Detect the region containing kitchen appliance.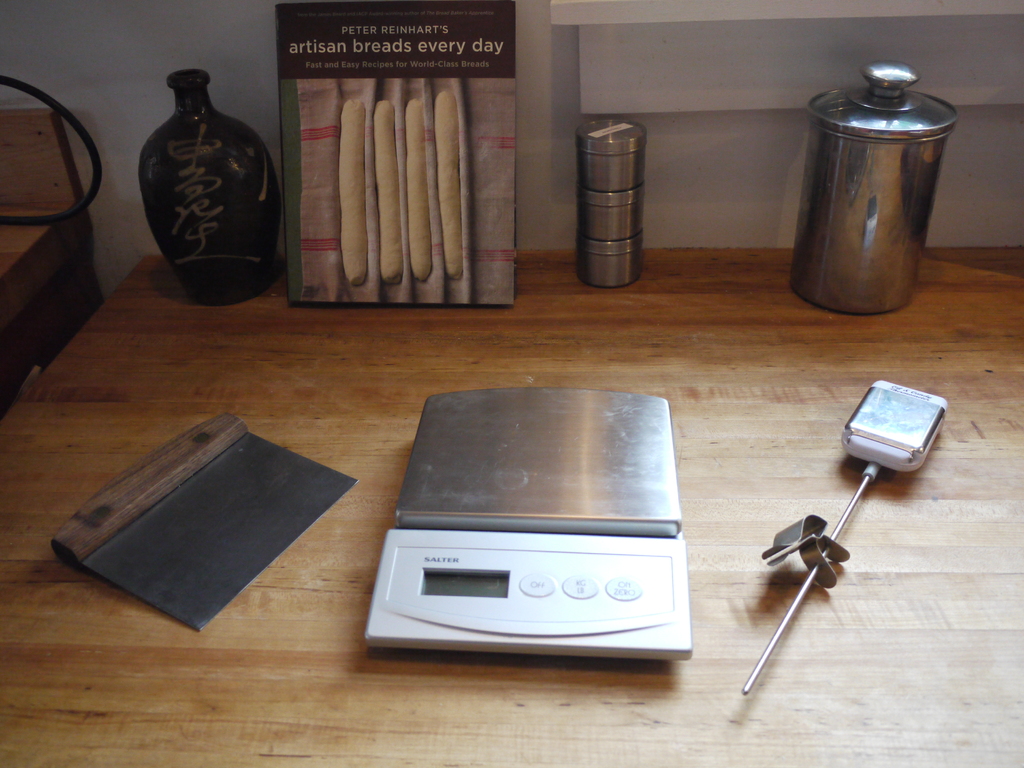
(364,359,708,677).
